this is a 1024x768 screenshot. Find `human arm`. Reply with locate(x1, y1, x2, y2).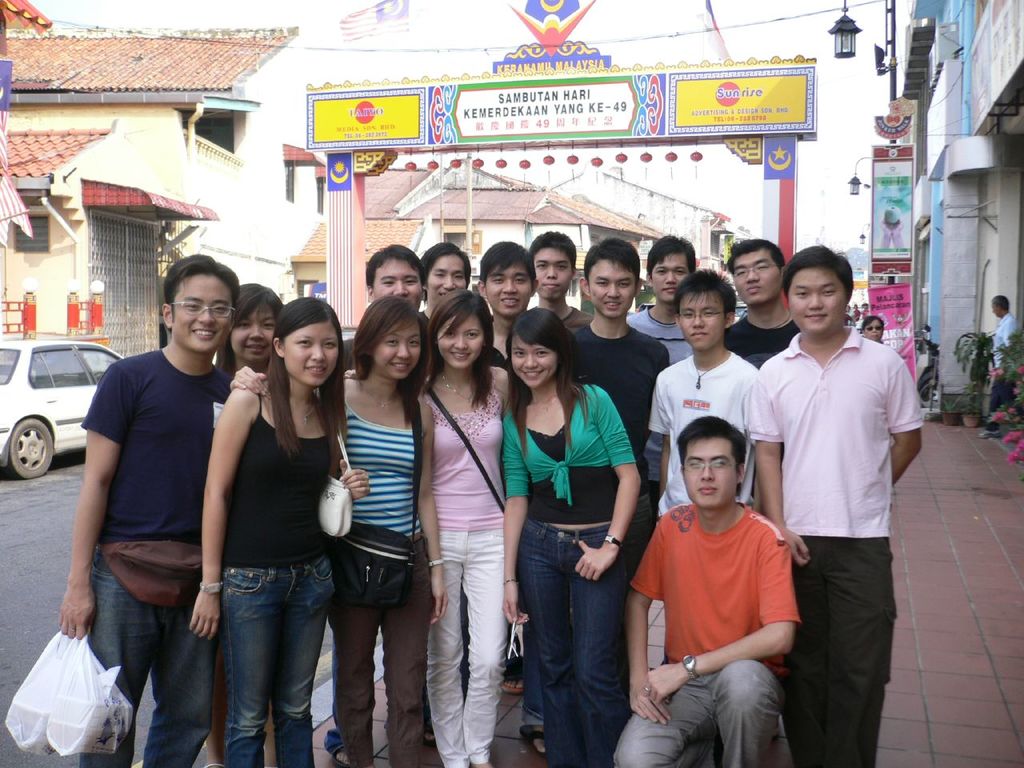
locate(626, 530, 672, 720).
